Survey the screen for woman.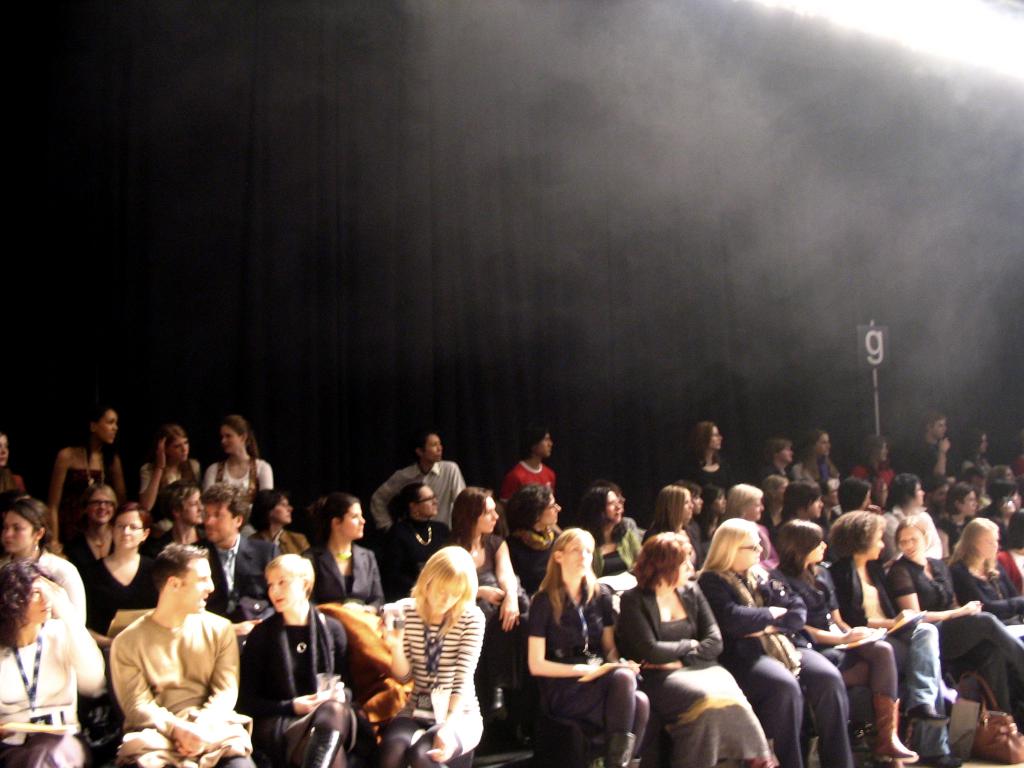
Survey found: detection(789, 422, 849, 481).
